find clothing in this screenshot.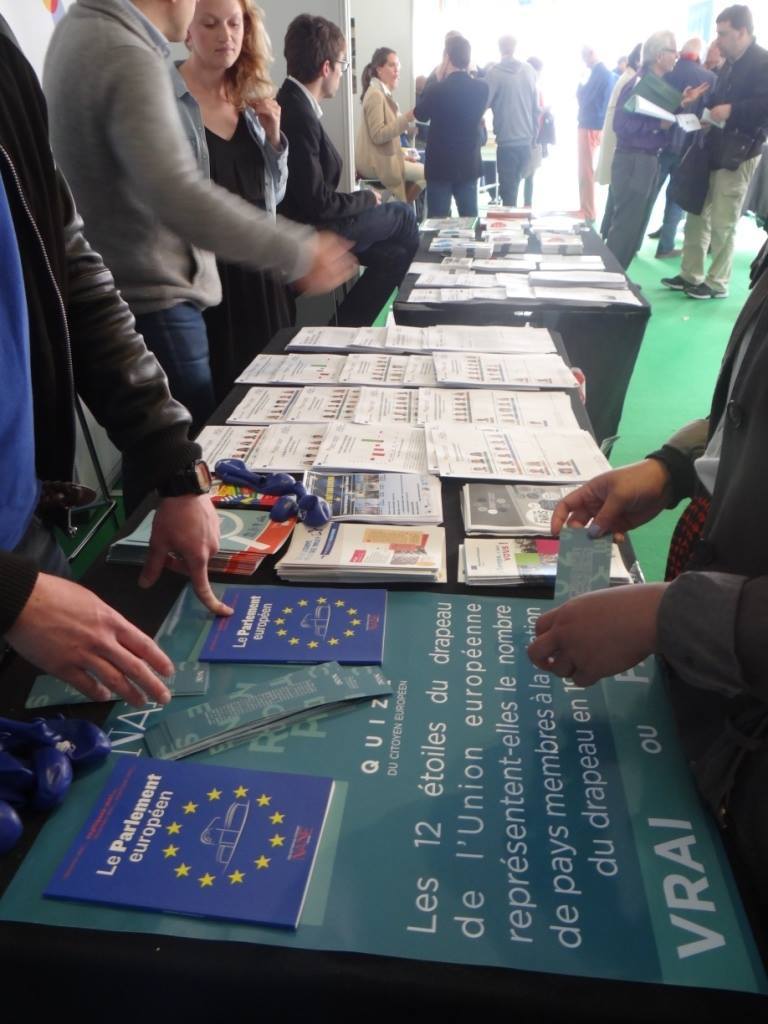
The bounding box for clothing is left=651, top=253, right=767, bottom=942.
